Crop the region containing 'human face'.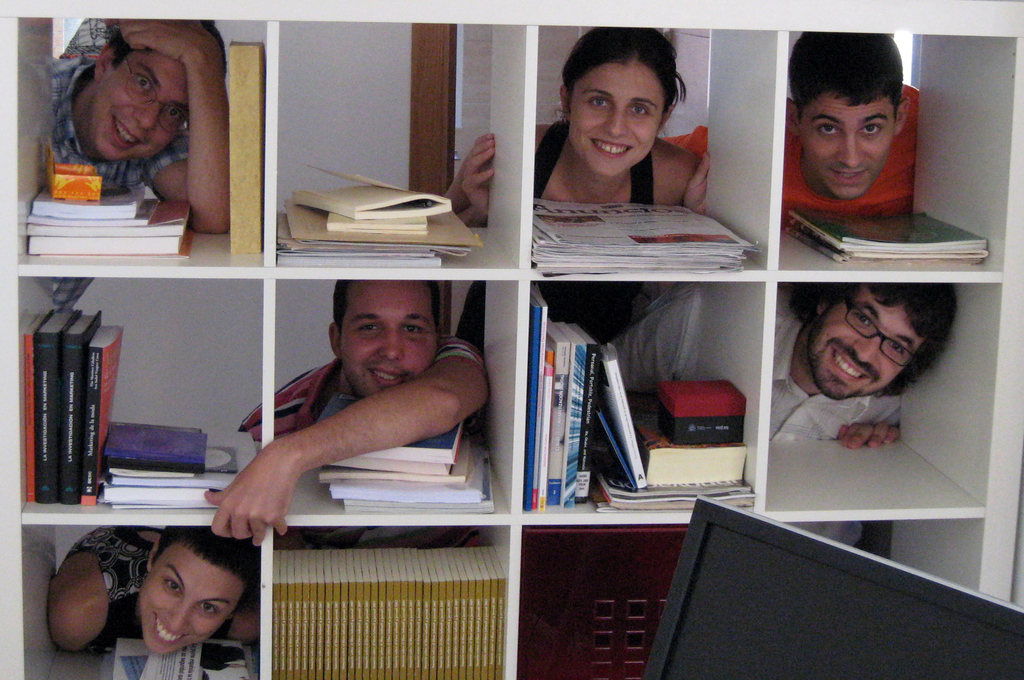
Crop region: 570/61/664/177.
